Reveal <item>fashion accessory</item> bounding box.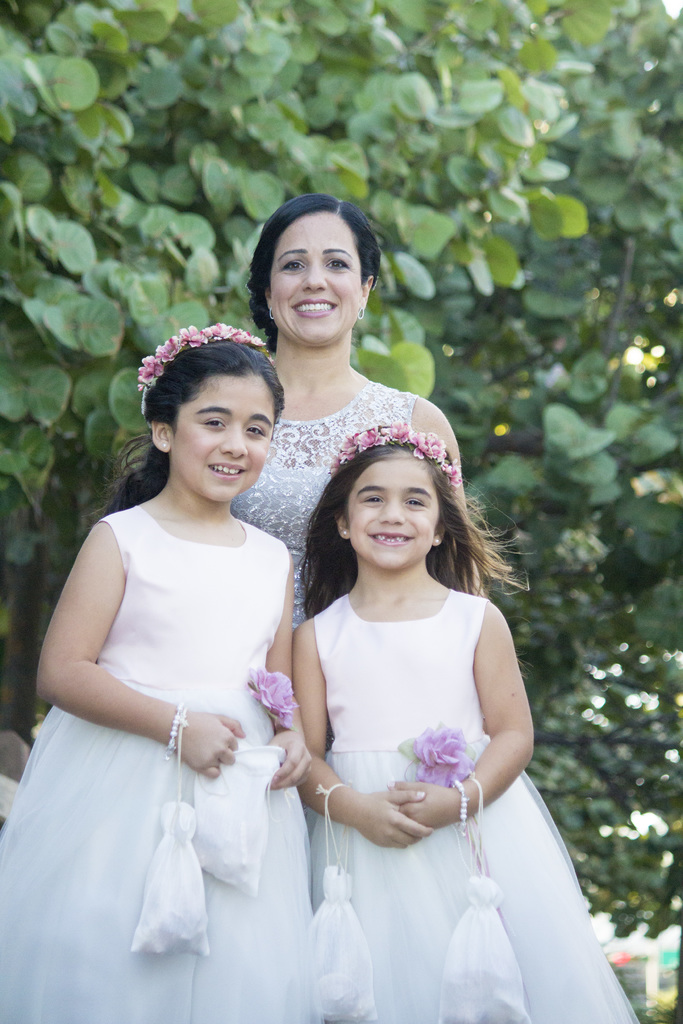
Revealed: <box>137,319,258,414</box>.
